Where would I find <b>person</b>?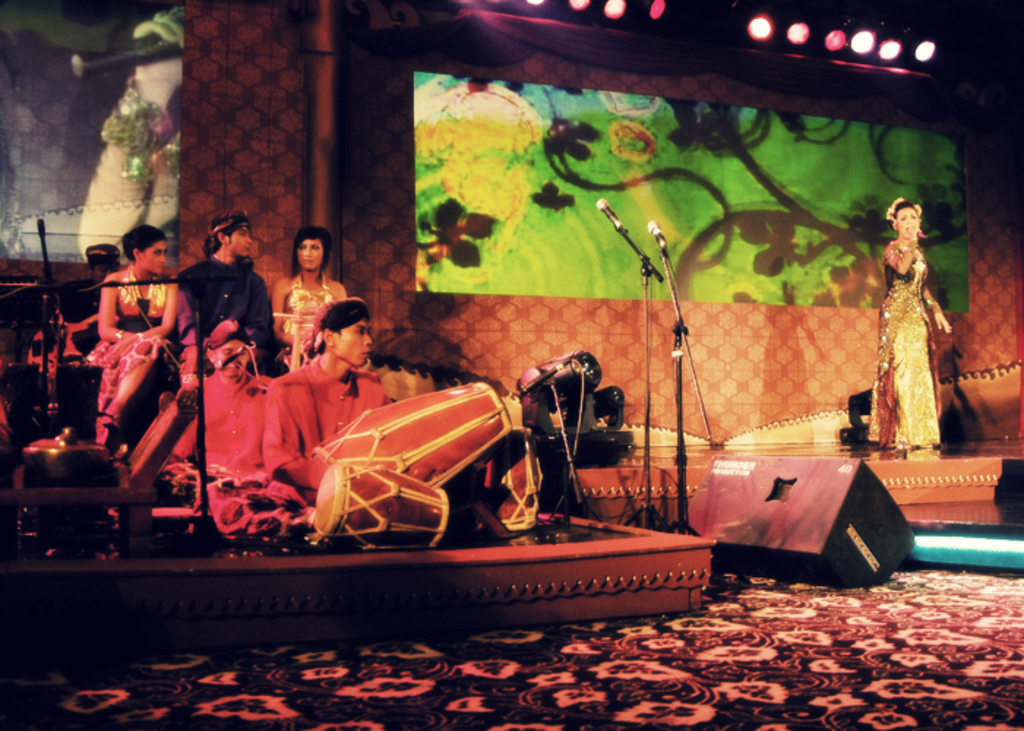
At (x1=171, y1=319, x2=304, y2=545).
